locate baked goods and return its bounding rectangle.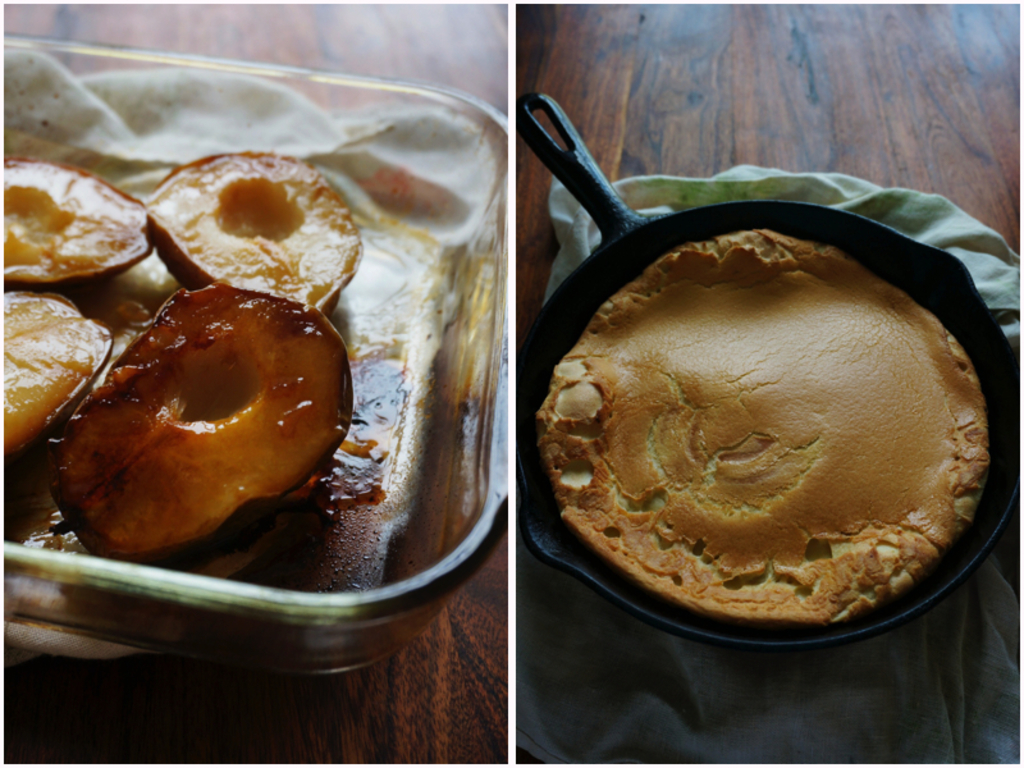
536 227 988 630.
